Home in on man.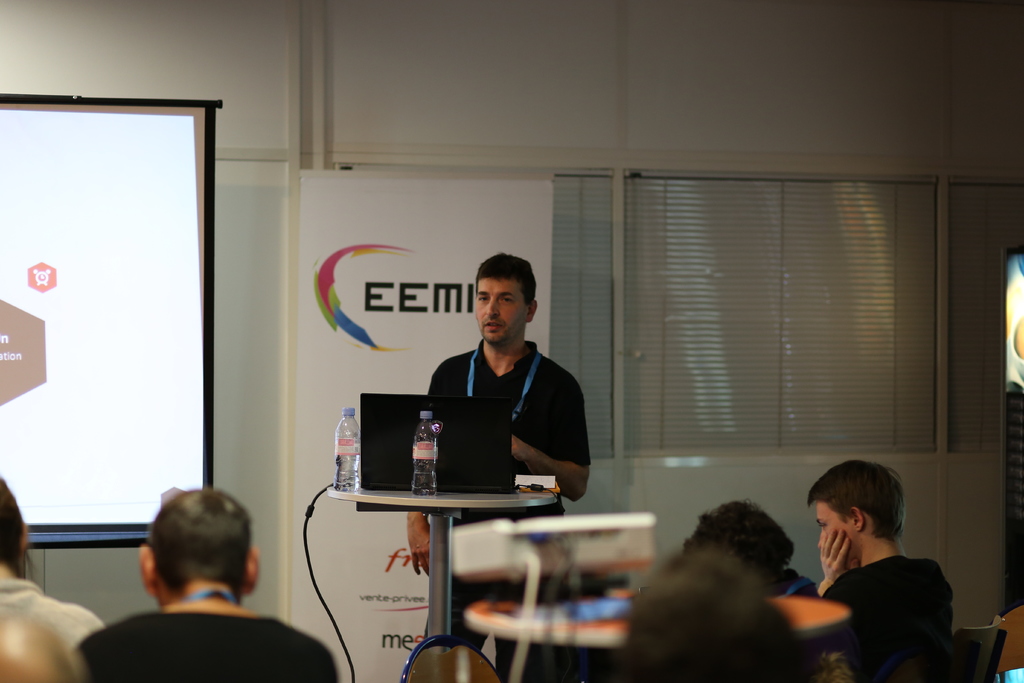
Homed in at {"left": 596, "top": 545, "right": 828, "bottom": 682}.
